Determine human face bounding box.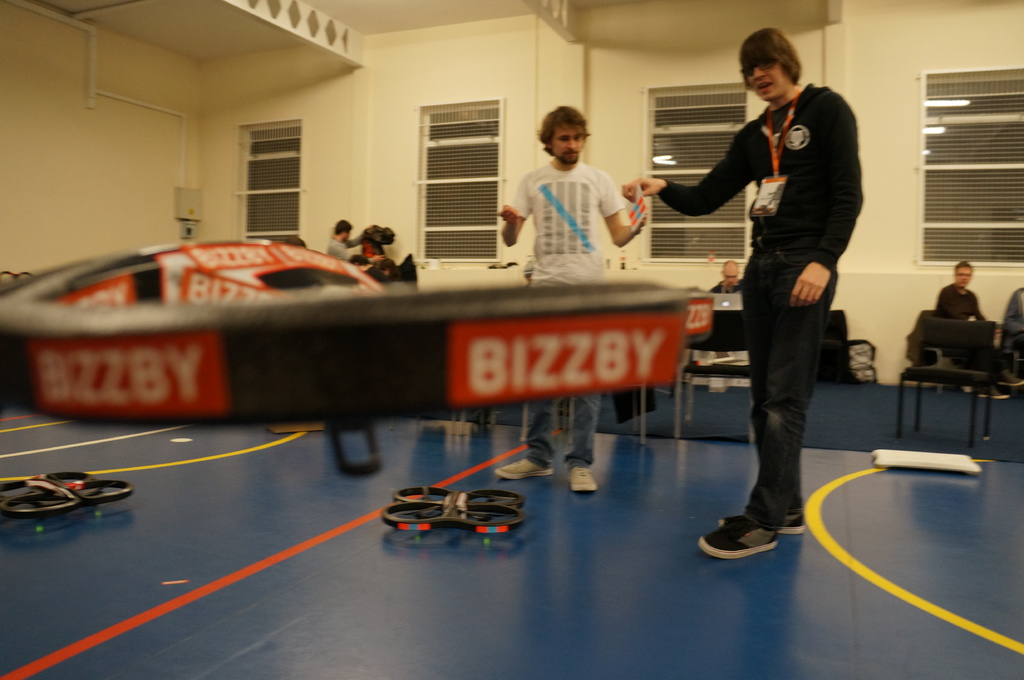
Determined: [749,66,787,100].
